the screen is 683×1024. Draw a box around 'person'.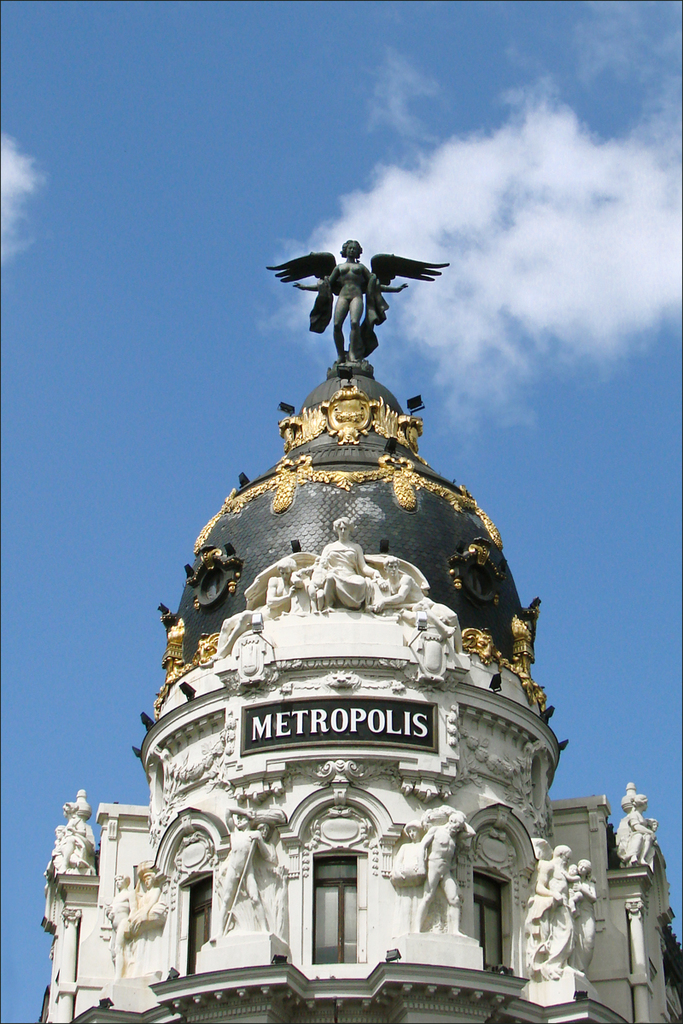
x1=216, y1=554, x2=305, y2=656.
